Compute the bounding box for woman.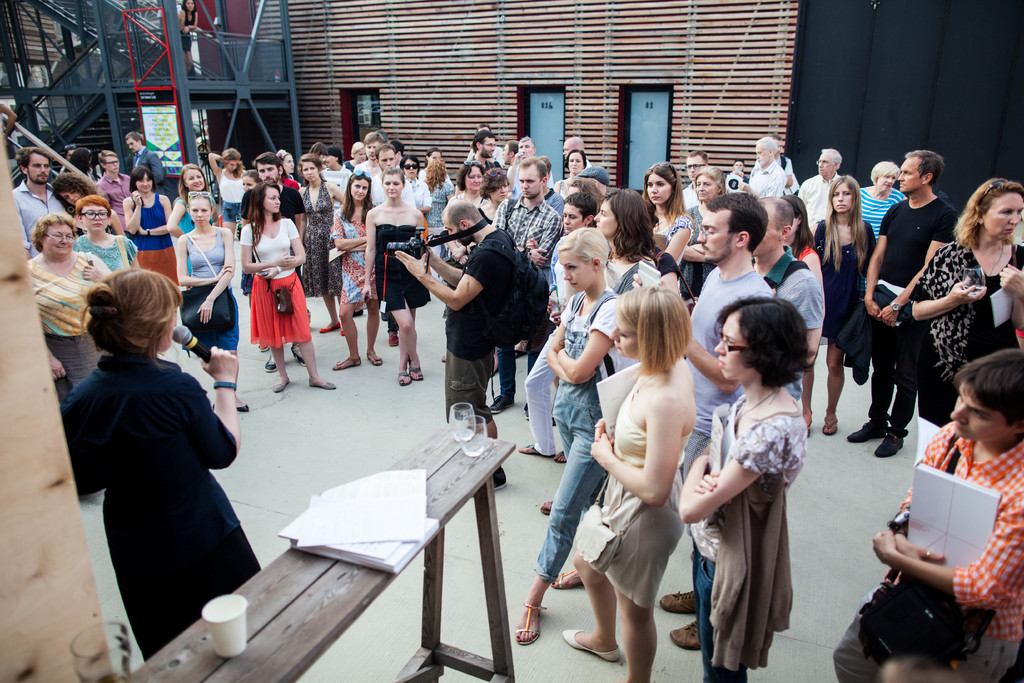
Rect(362, 165, 426, 387).
